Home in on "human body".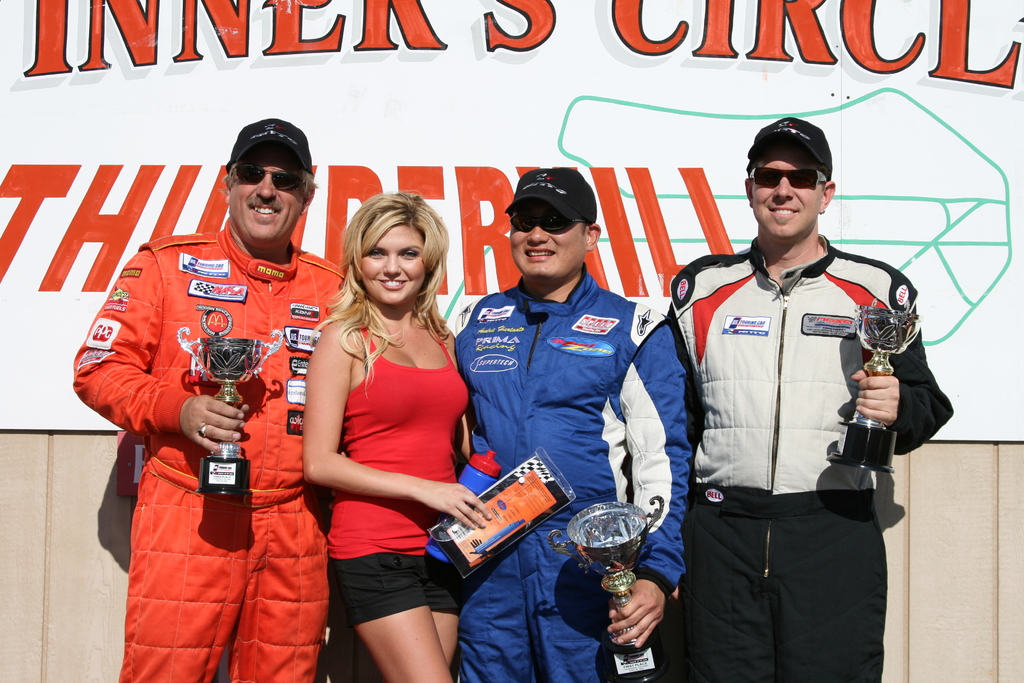
Homed in at locate(673, 227, 956, 682).
